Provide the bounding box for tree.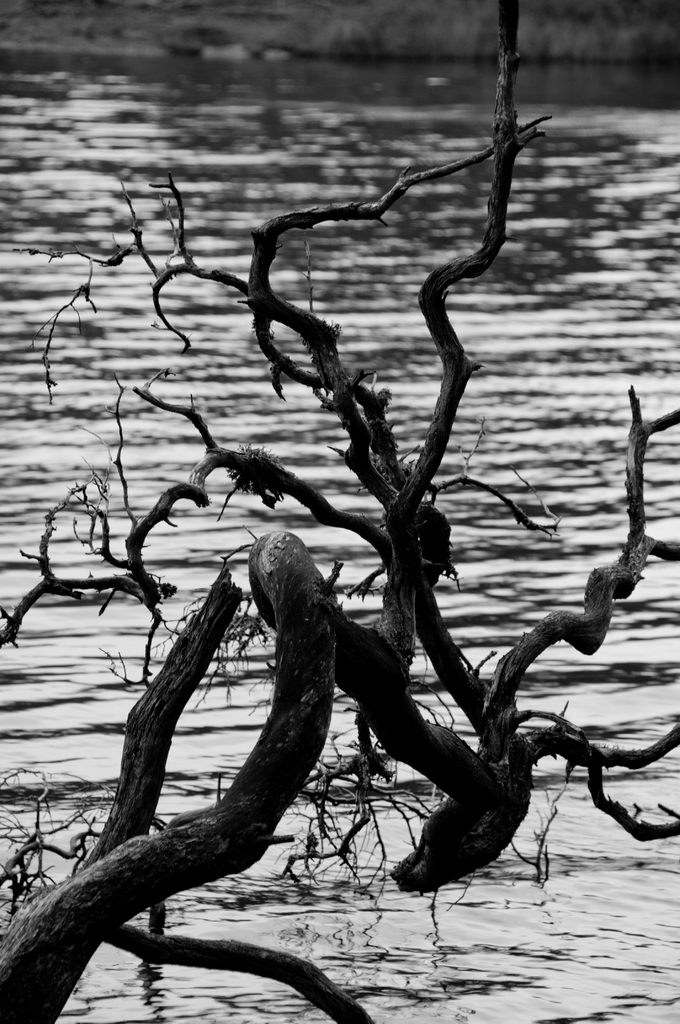
l=0, t=0, r=679, b=1023.
